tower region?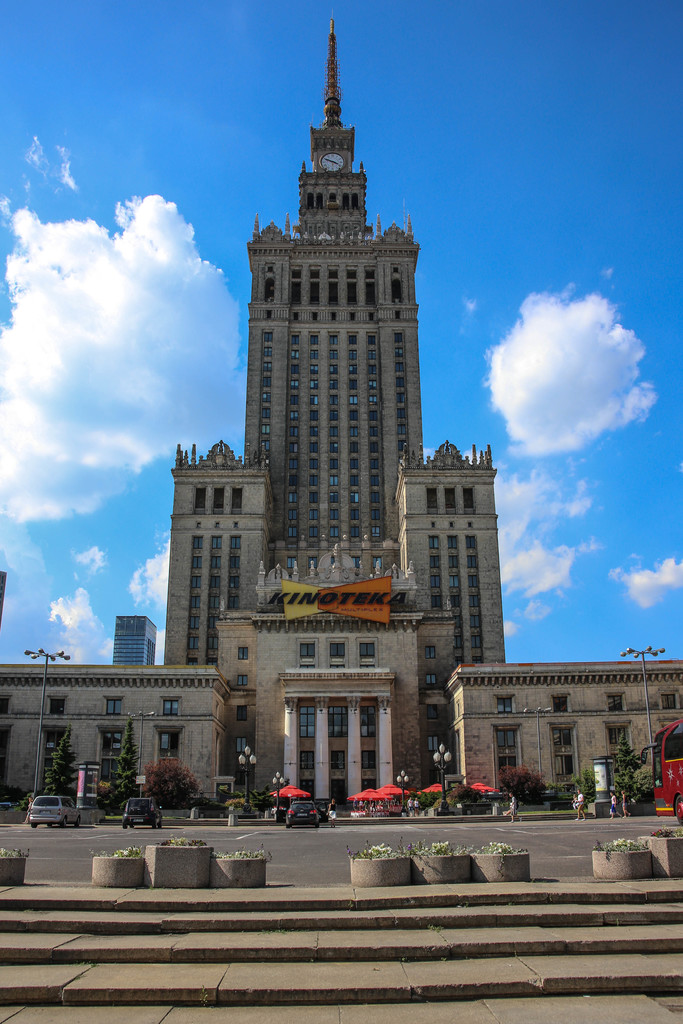
(106, 617, 160, 669)
